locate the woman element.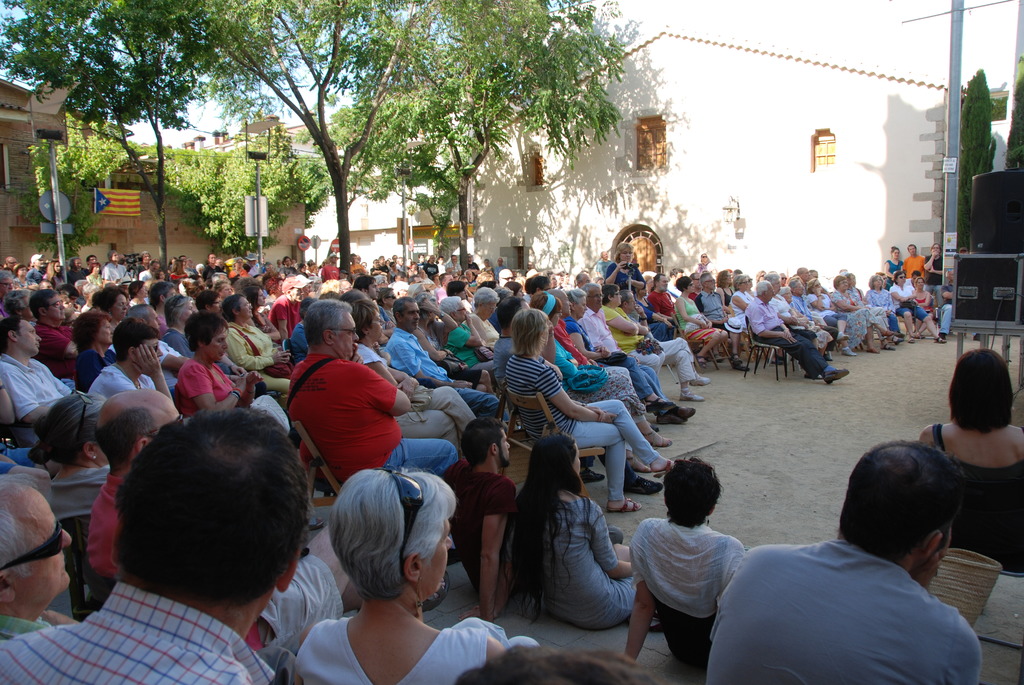
Element bbox: bbox=(610, 240, 645, 292).
